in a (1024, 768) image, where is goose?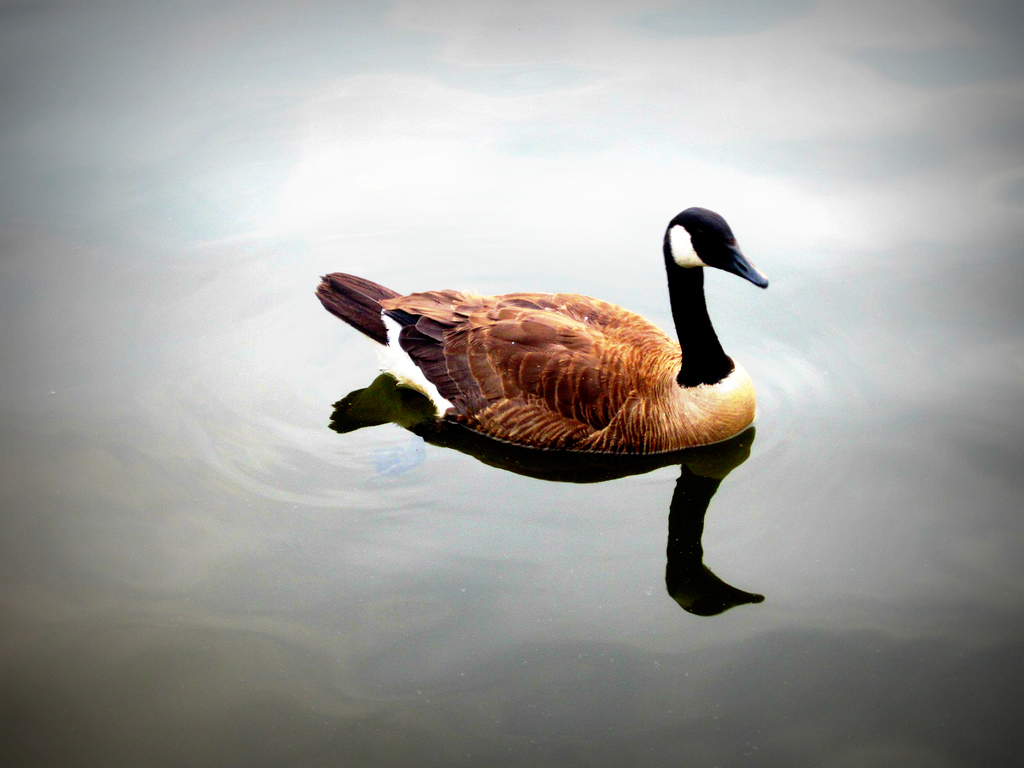
<bbox>317, 206, 768, 456</bbox>.
